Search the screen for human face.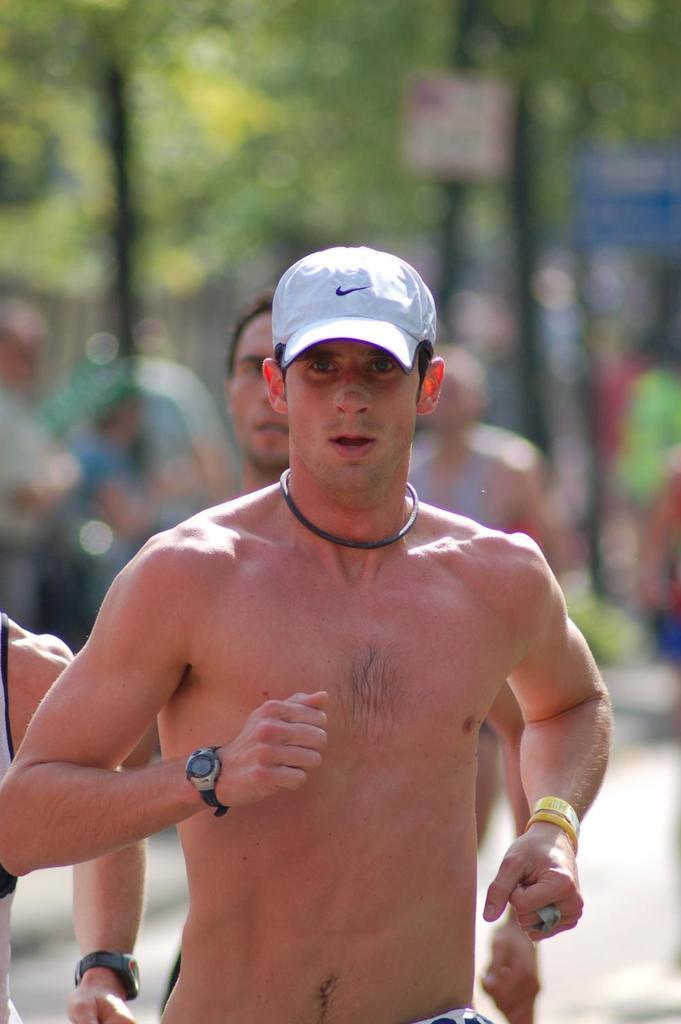
Found at 224,312,280,468.
